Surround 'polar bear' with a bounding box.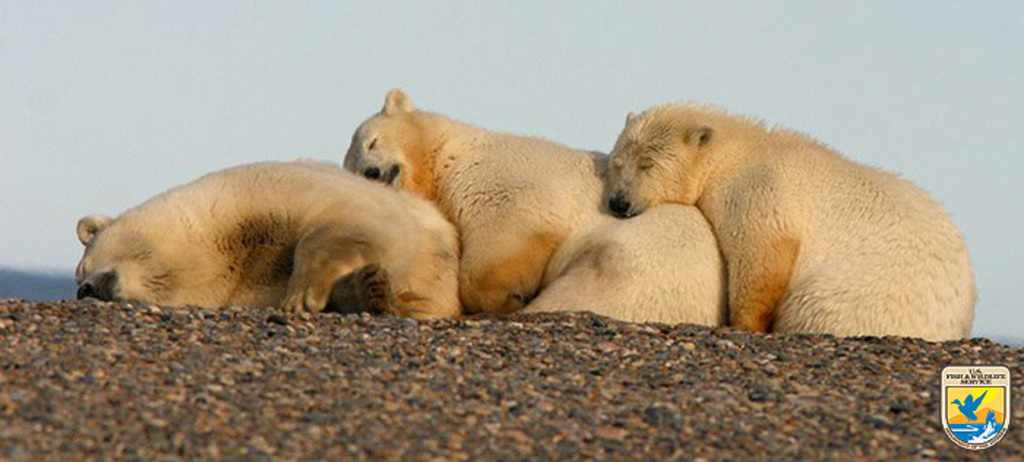
(left=600, top=98, right=983, bottom=335).
